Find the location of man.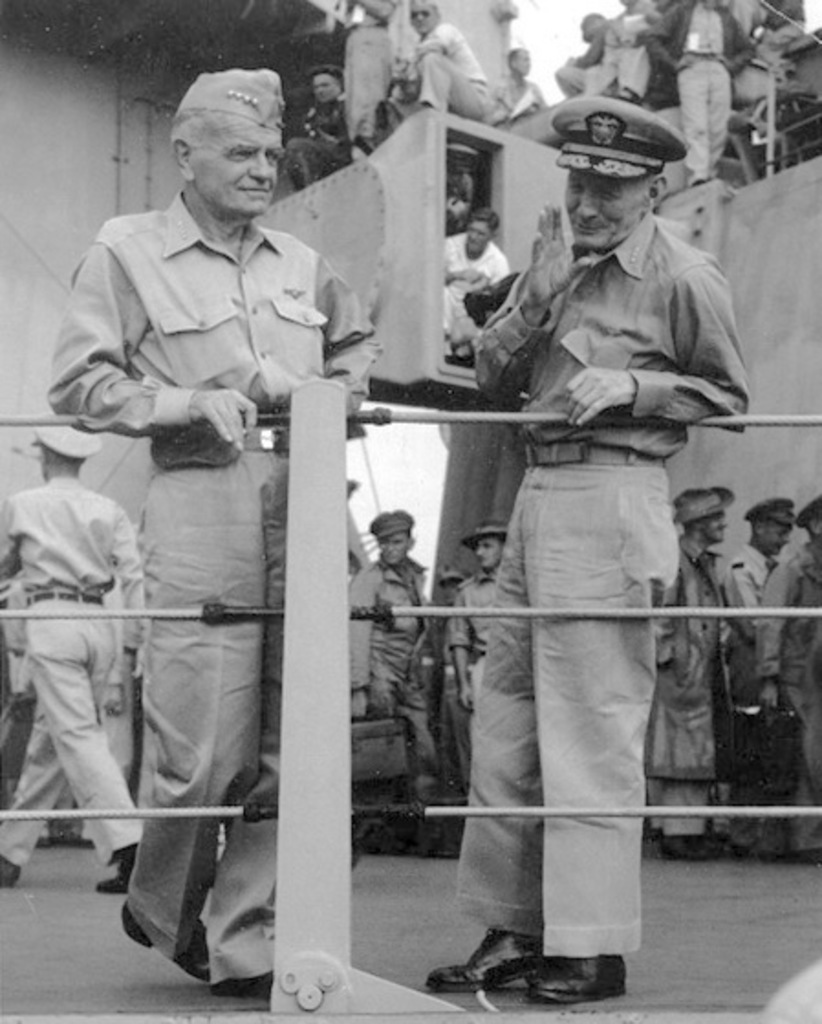
Location: Rect(0, 421, 145, 892).
